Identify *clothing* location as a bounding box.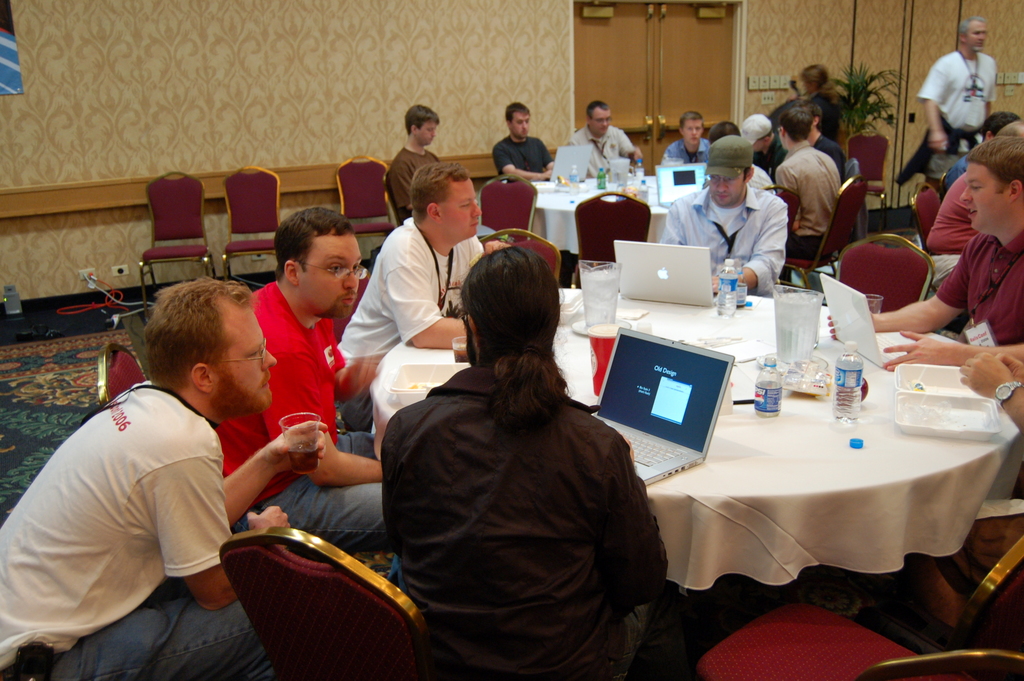
(387, 146, 440, 220).
